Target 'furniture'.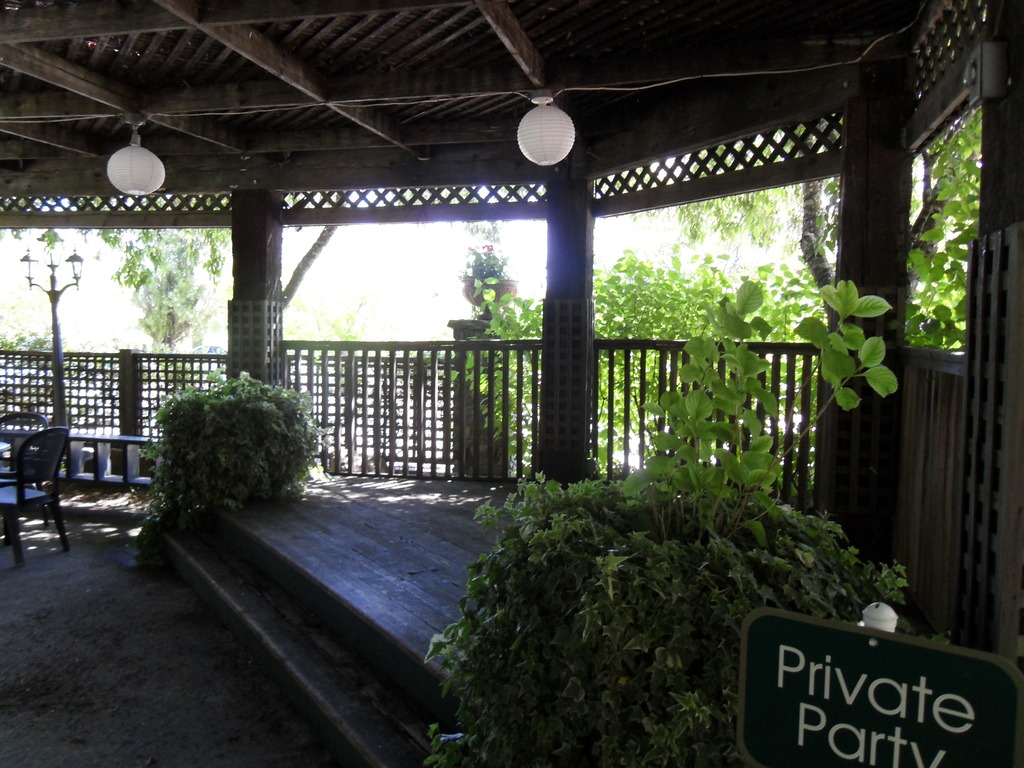
Target region: 0/445/35/462.
